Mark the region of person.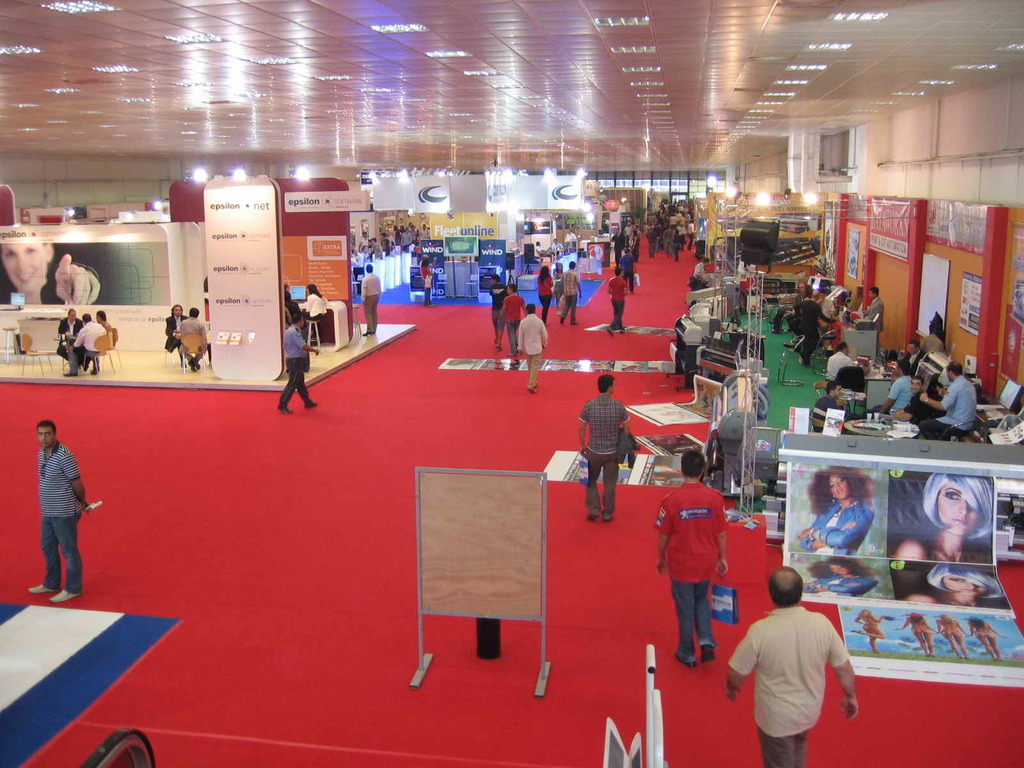
Region: (left=488, top=273, right=506, bottom=349).
